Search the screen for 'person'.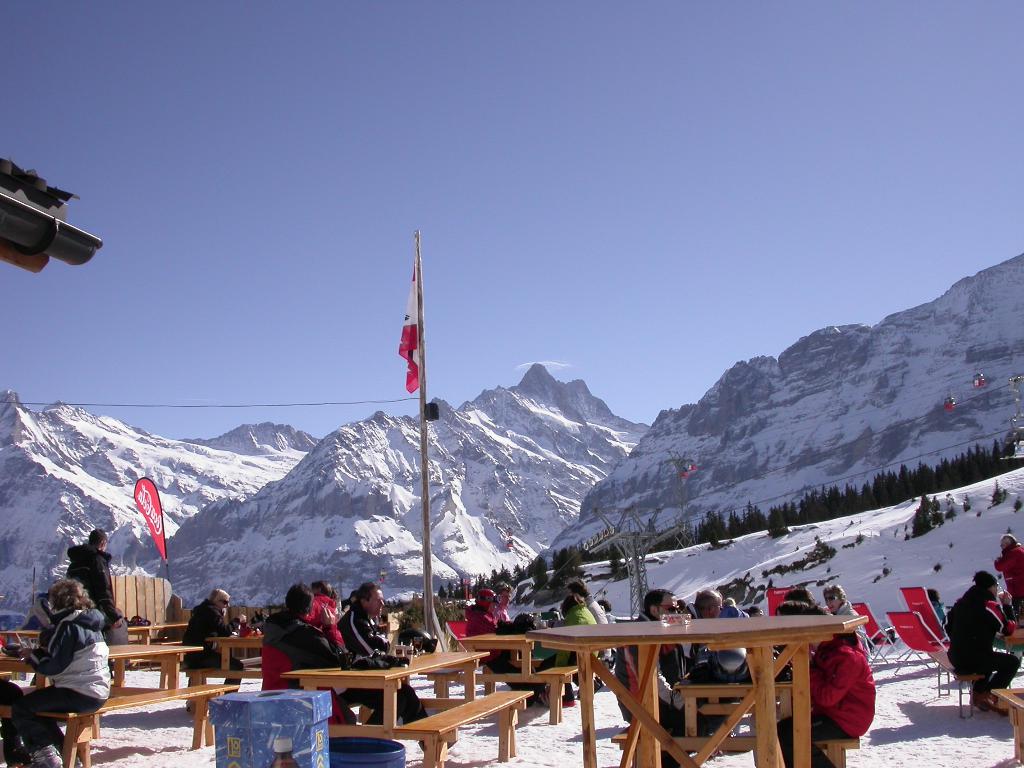
Found at detection(684, 590, 732, 715).
